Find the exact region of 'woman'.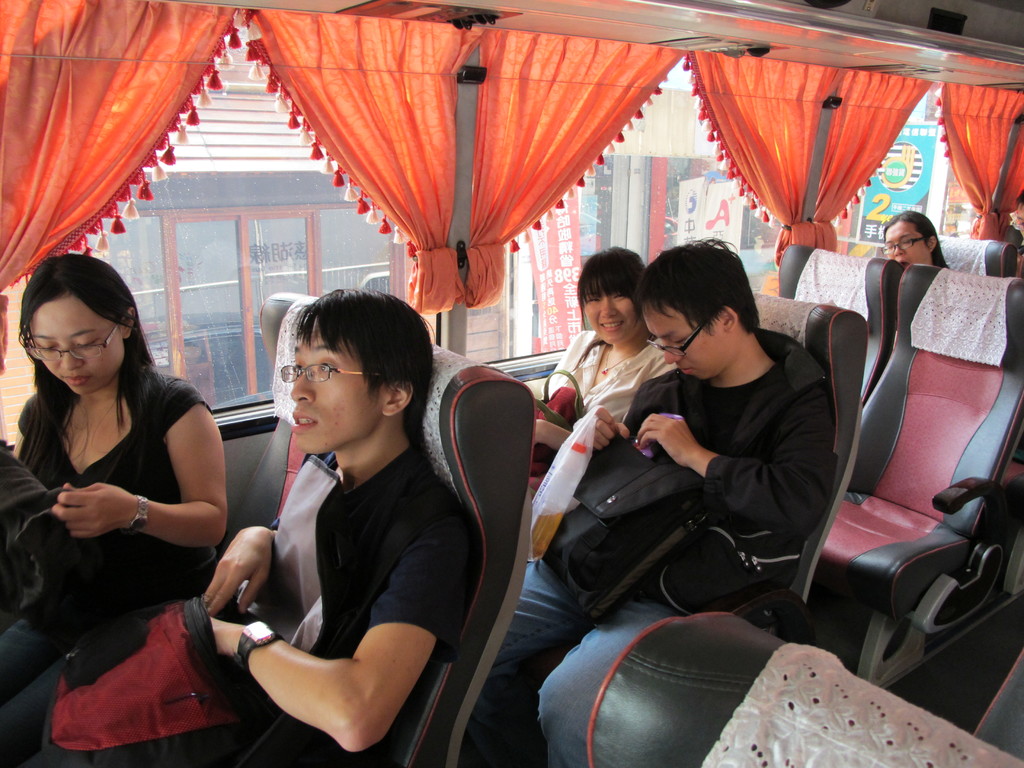
Exact region: BBox(15, 242, 239, 762).
